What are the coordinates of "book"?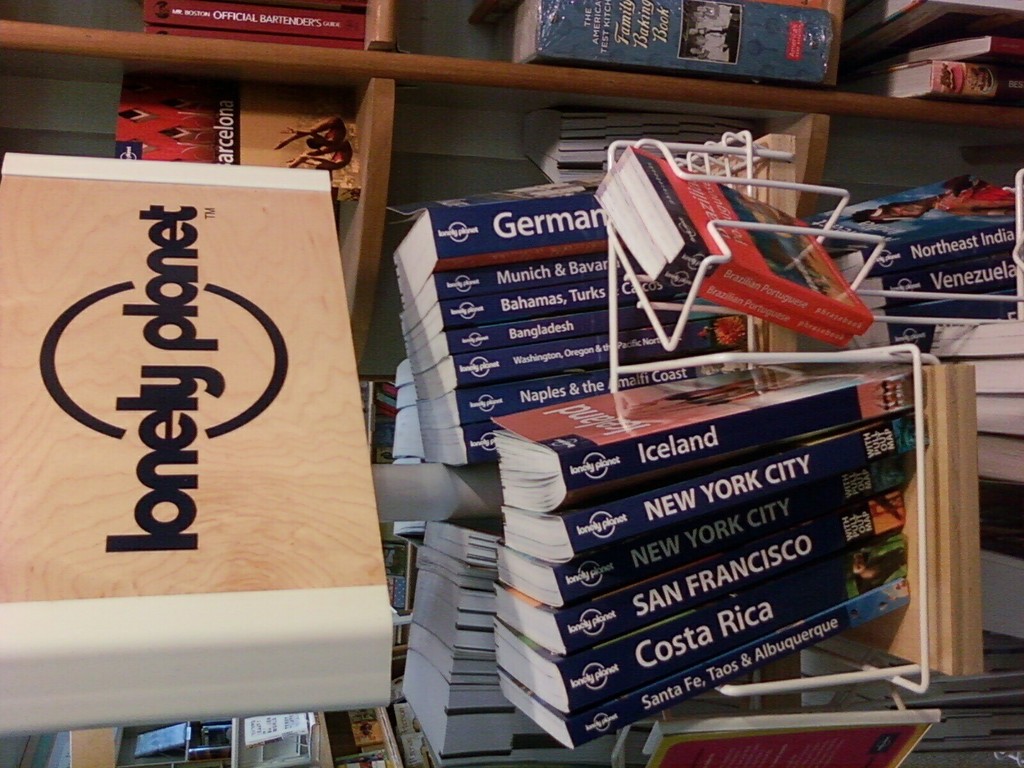
502:0:833:80.
